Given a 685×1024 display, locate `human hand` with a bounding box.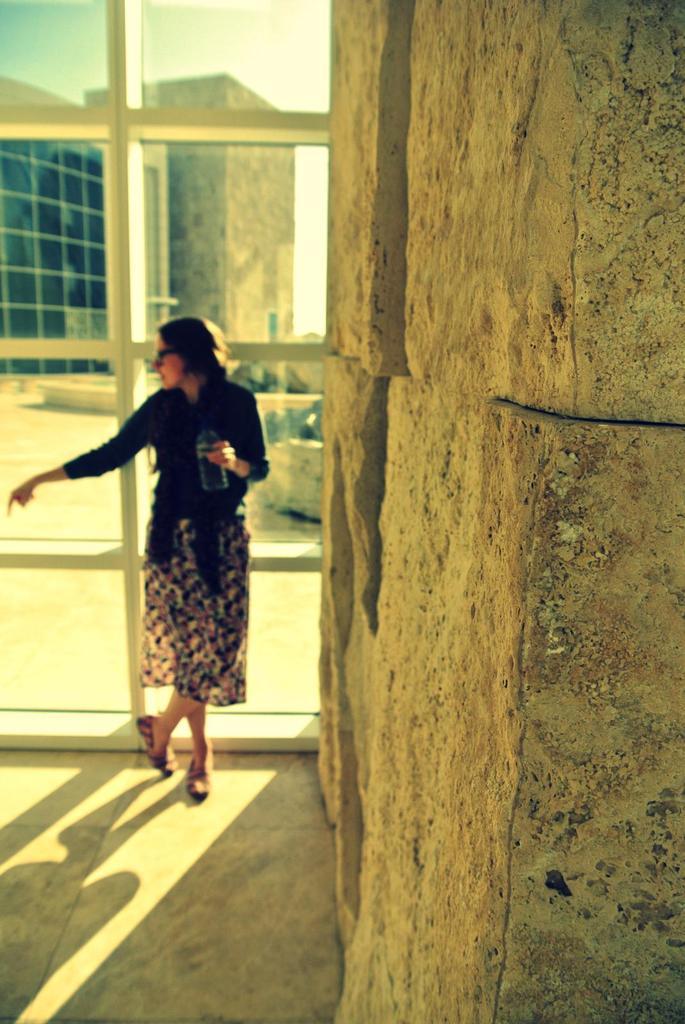
Located: region(0, 481, 34, 502).
